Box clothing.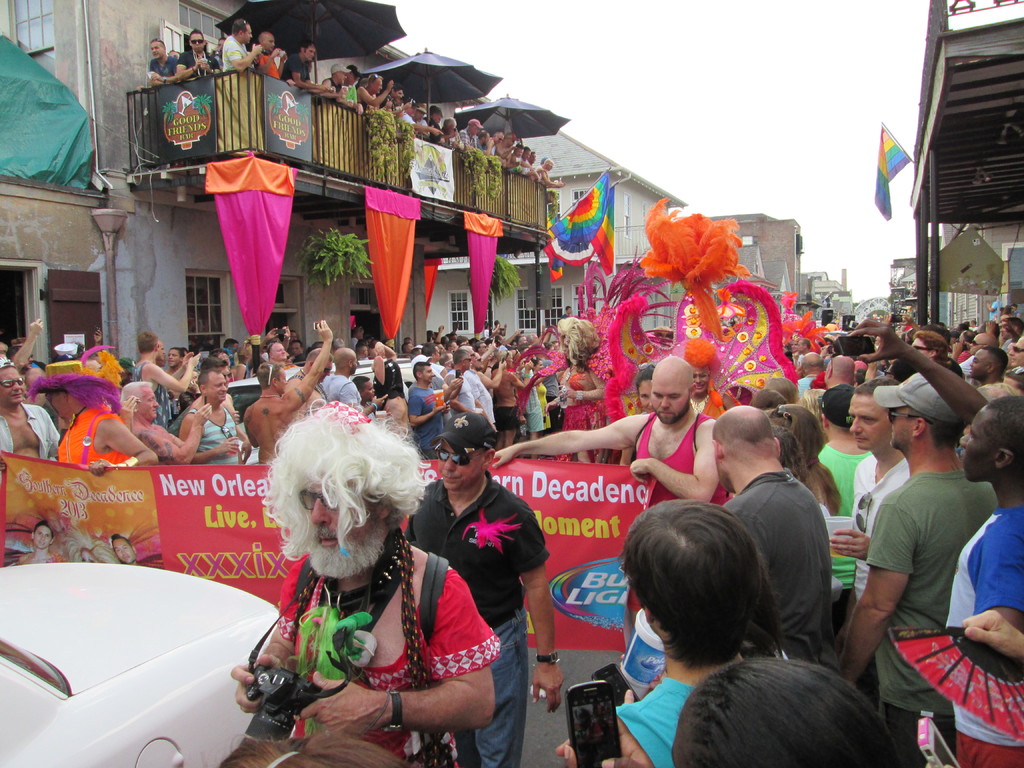
Rect(531, 380, 555, 427).
